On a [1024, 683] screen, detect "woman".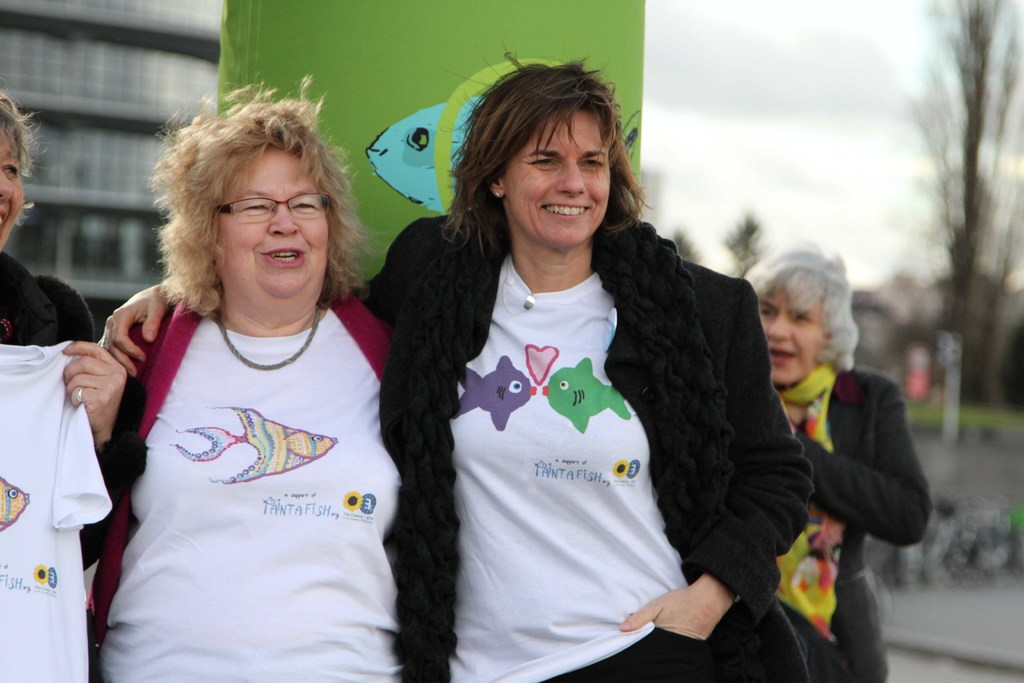
box(0, 74, 151, 682).
